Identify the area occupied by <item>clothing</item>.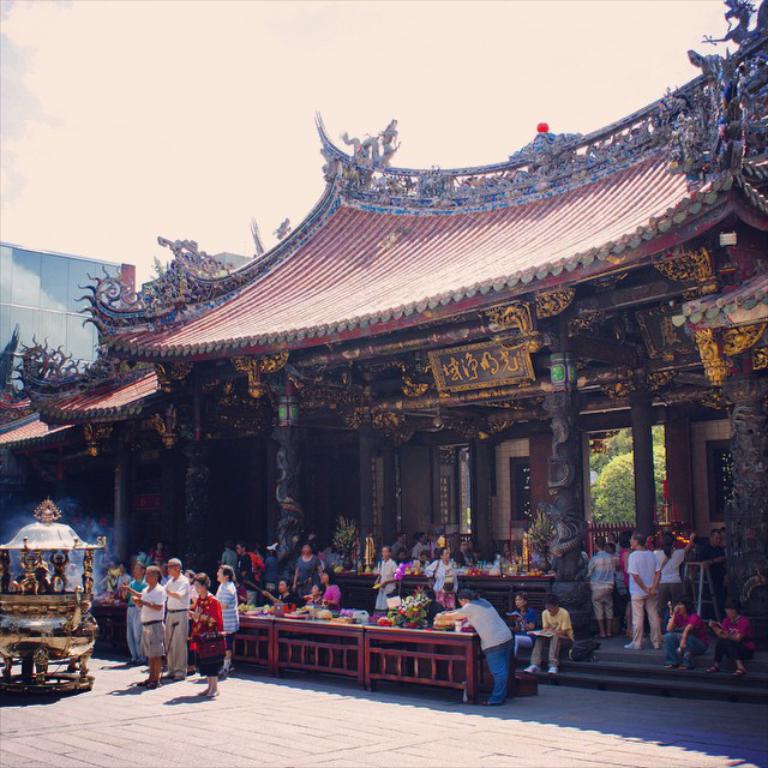
Area: (618, 547, 656, 644).
